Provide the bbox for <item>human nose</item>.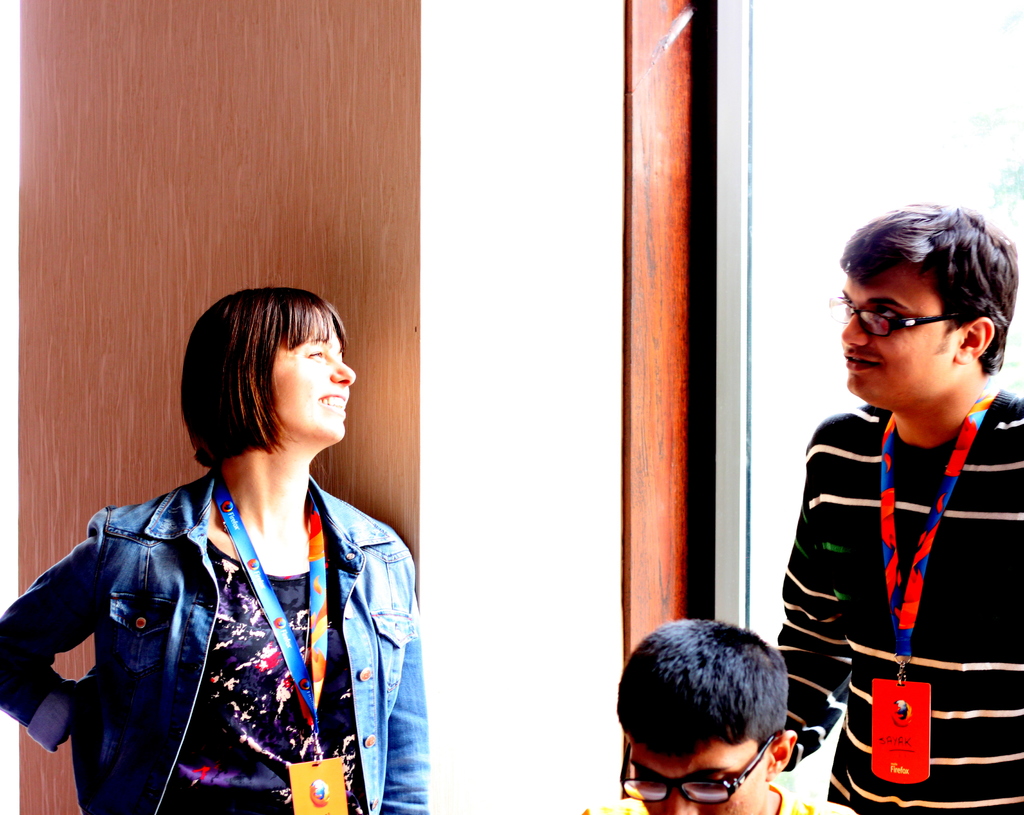
330, 356, 356, 388.
